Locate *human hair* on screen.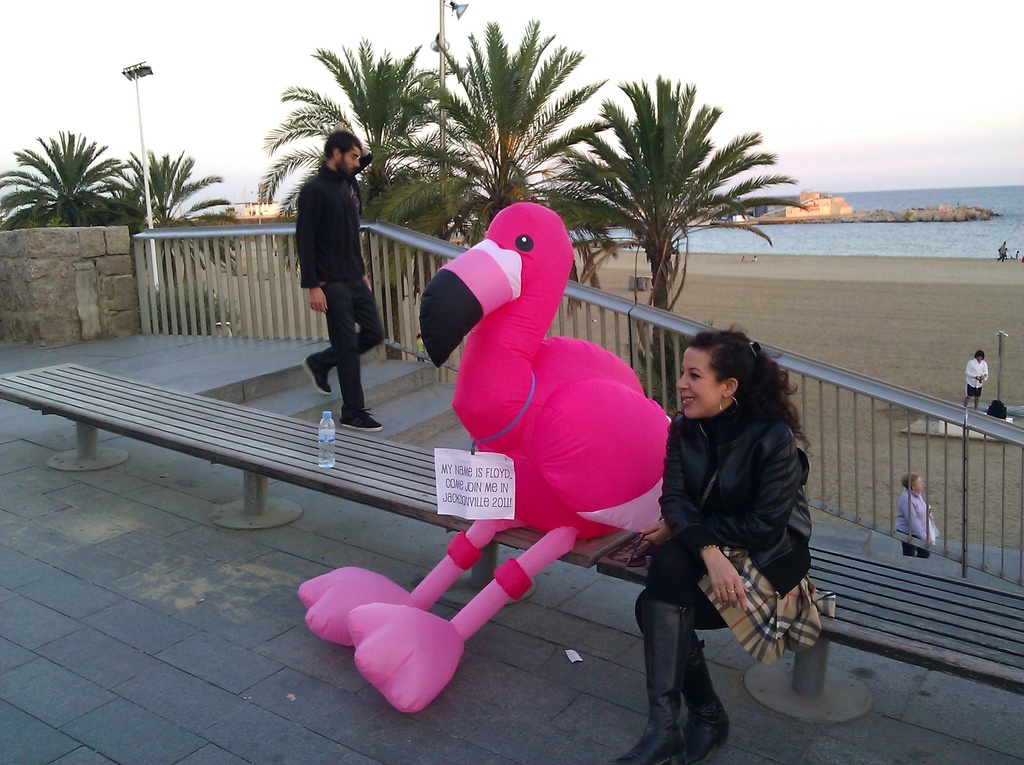
On screen at crop(323, 129, 361, 162).
